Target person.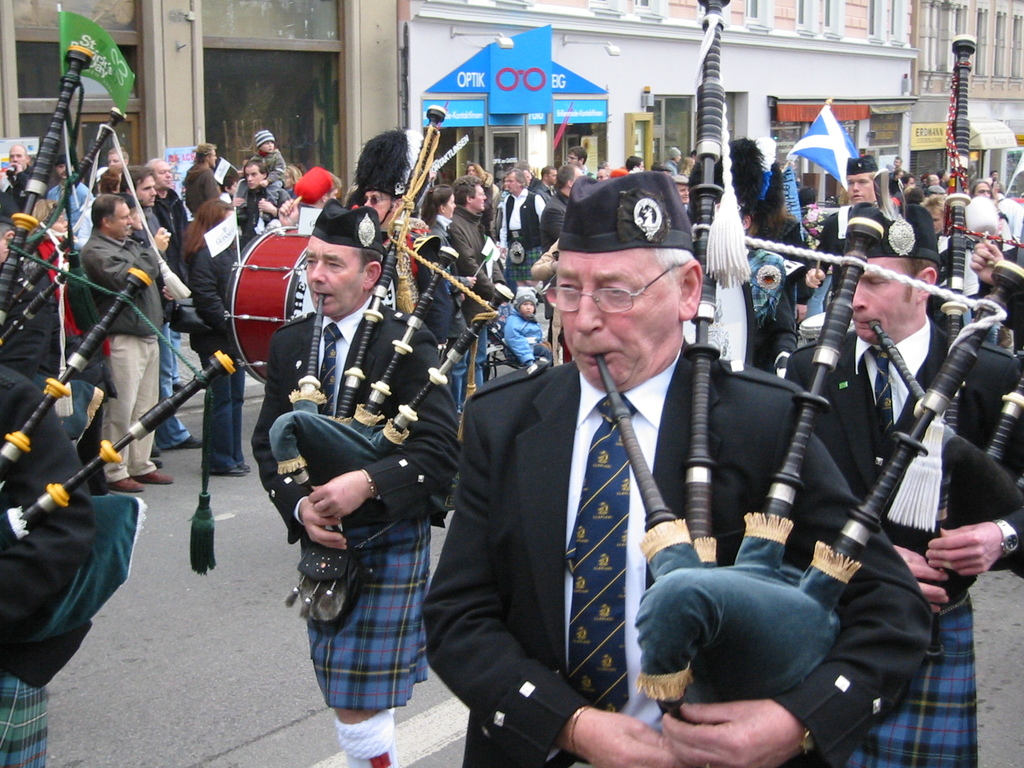
Target region: {"x1": 626, "y1": 156, "x2": 647, "y2": 172}.
